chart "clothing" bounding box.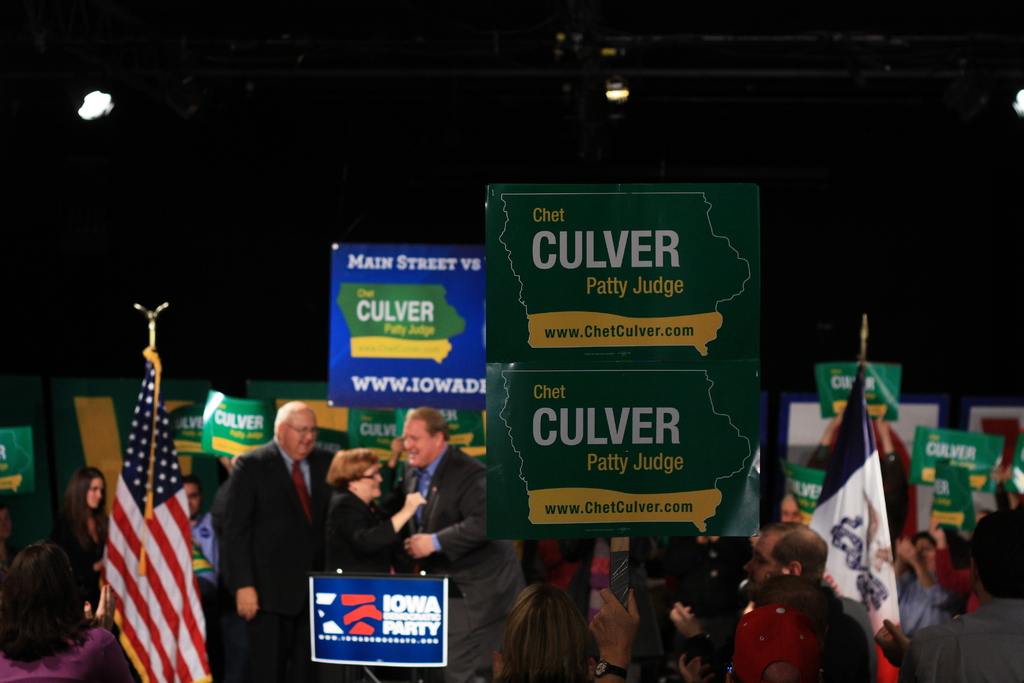
Charted: {"x1": 325, "y1": 482, "x2": 399, "y2": 571}.
